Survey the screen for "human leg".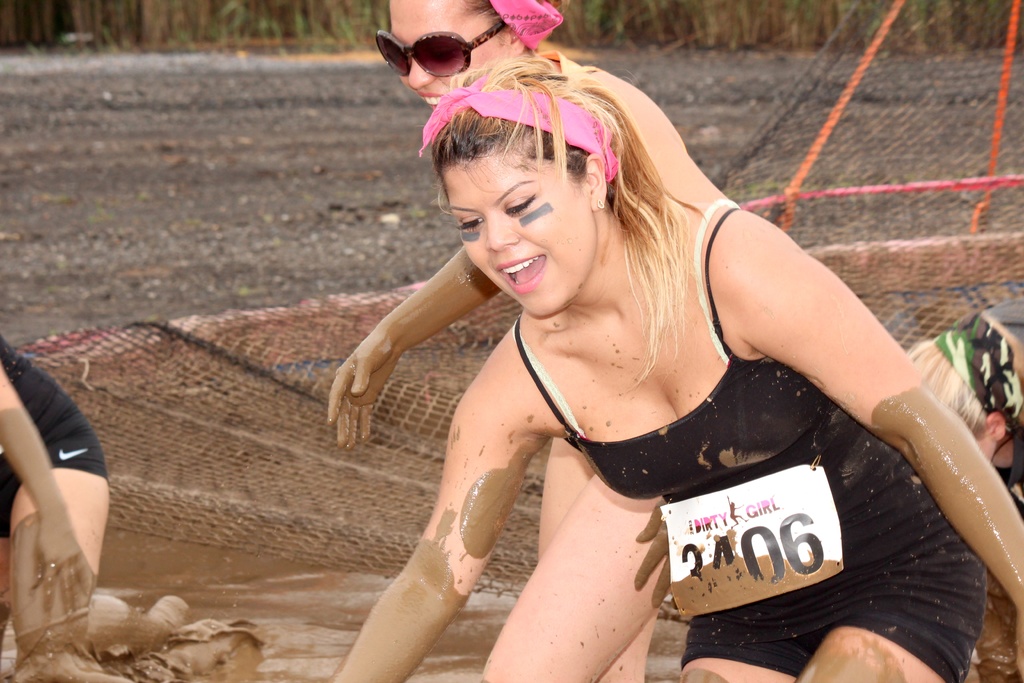
Survey found: <bbox>9, 477, 113, 682</bbox>.
